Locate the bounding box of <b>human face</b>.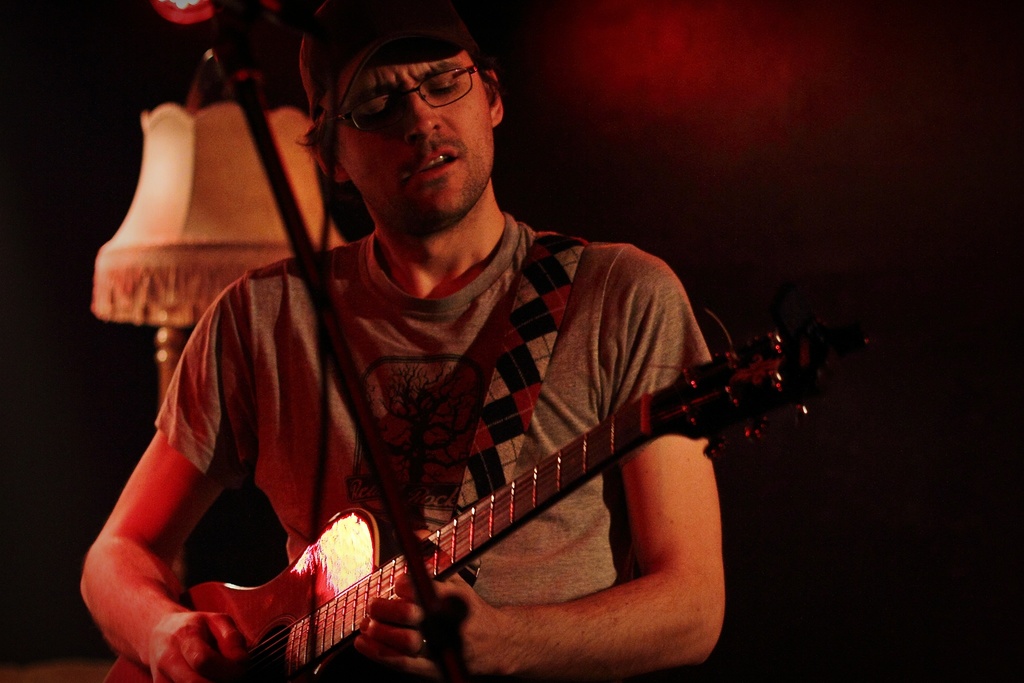
Bounding box: box=[343, 54, 496, 224].
